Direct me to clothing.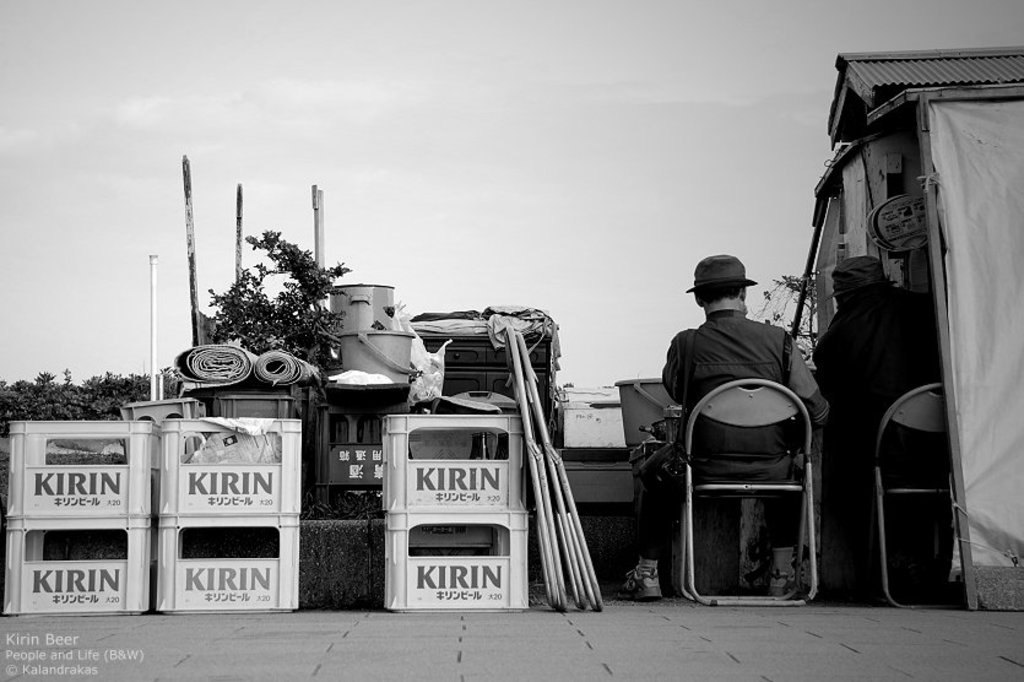
Direction: left=634, top=308, right=831, bottom=561.
